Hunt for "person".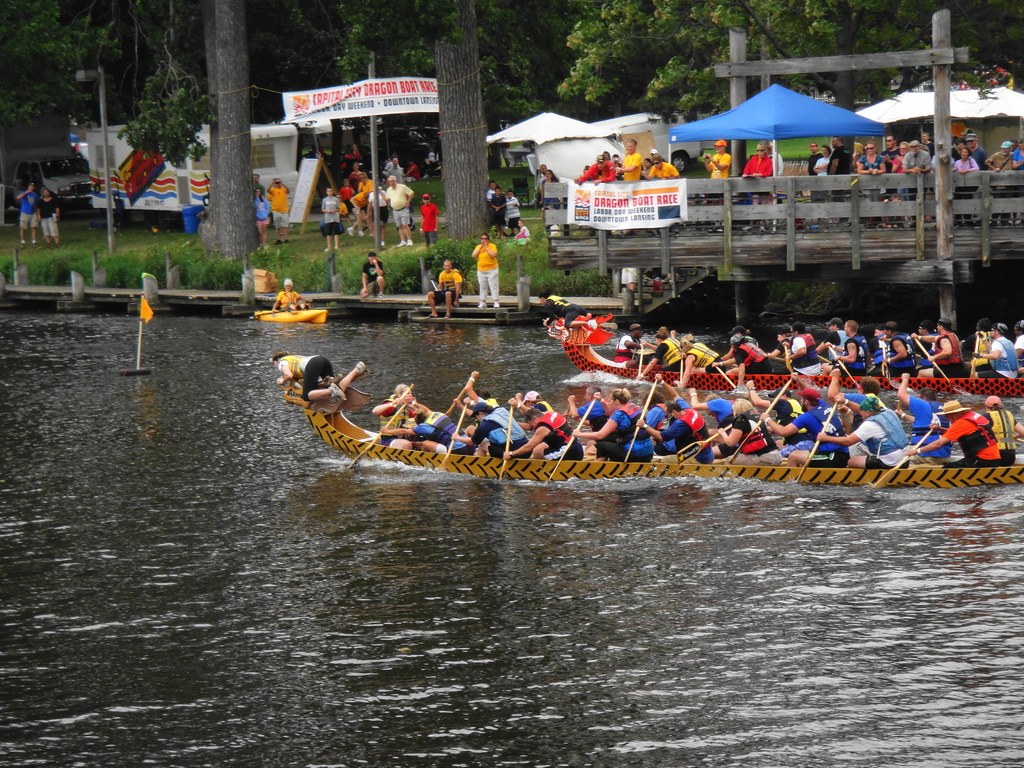
Hunted down at detection(705, 392, 783, 460).
